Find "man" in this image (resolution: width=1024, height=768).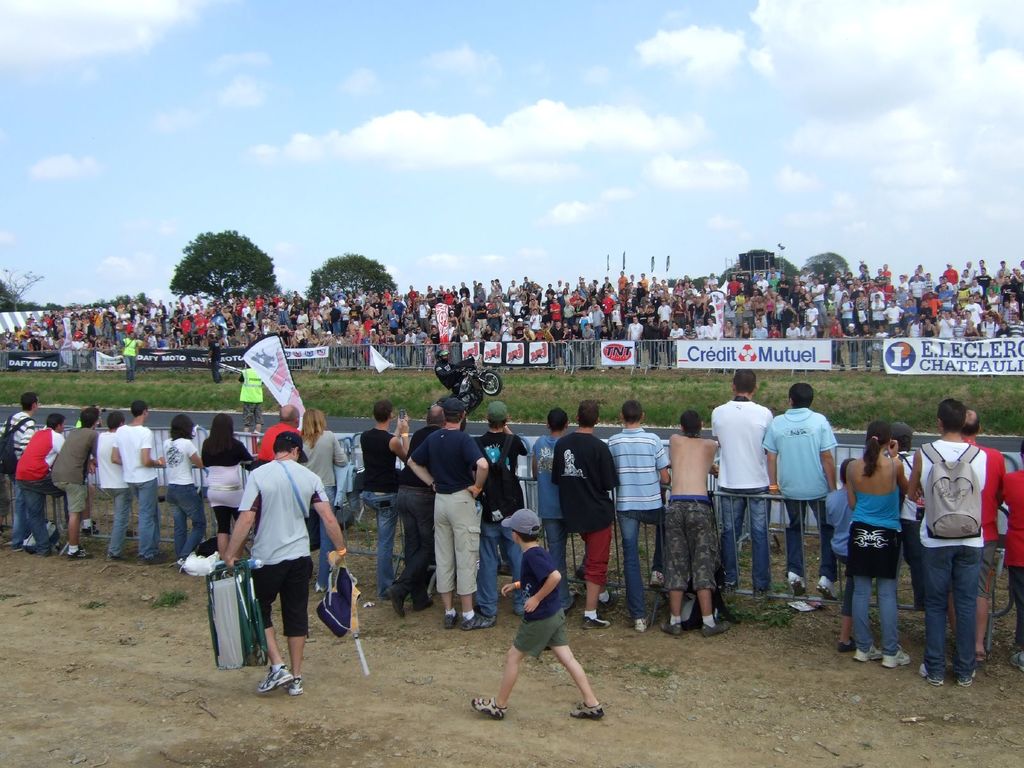
<region>388, 408, 447, 612</region>.
